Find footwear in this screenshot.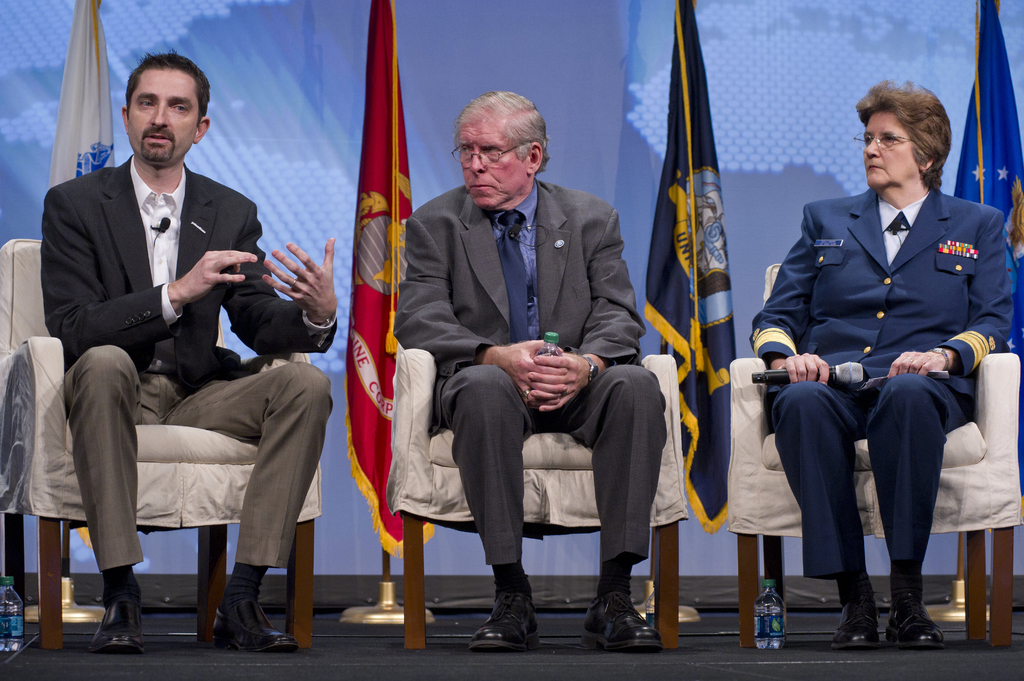
The bounding box for footwear is box=[588, 593, 660, 653].
